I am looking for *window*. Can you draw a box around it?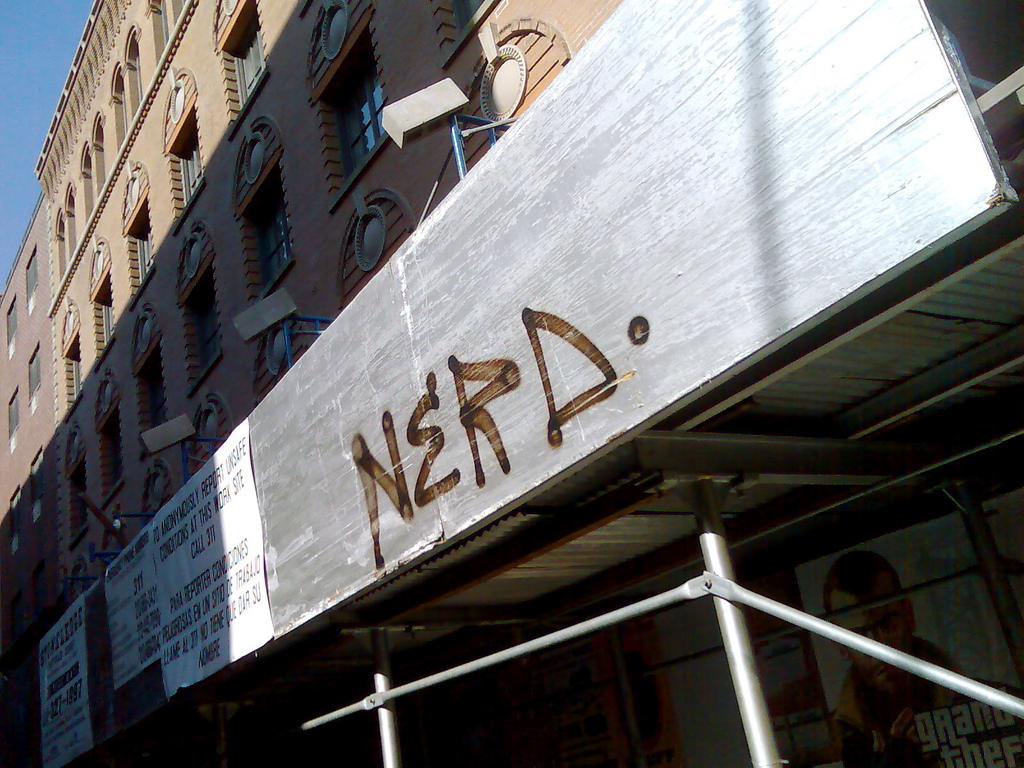
Sure, the bounding box is 67:188:81:262.
